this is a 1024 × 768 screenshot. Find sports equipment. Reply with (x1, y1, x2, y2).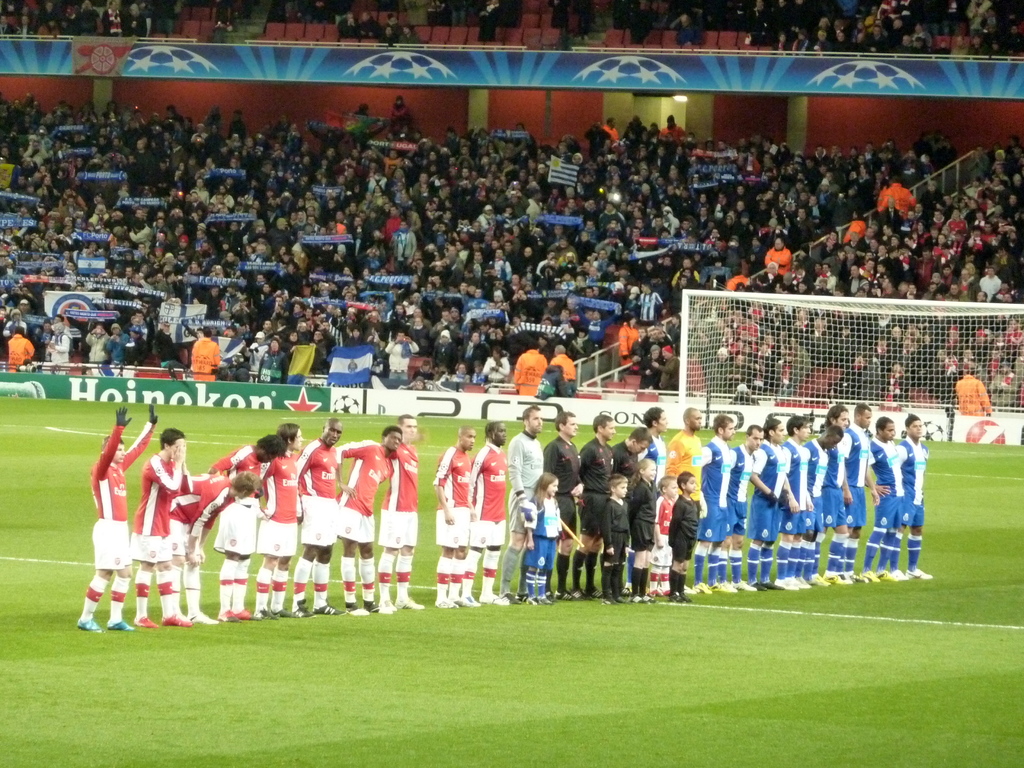
(538, 591, 554, 607).
